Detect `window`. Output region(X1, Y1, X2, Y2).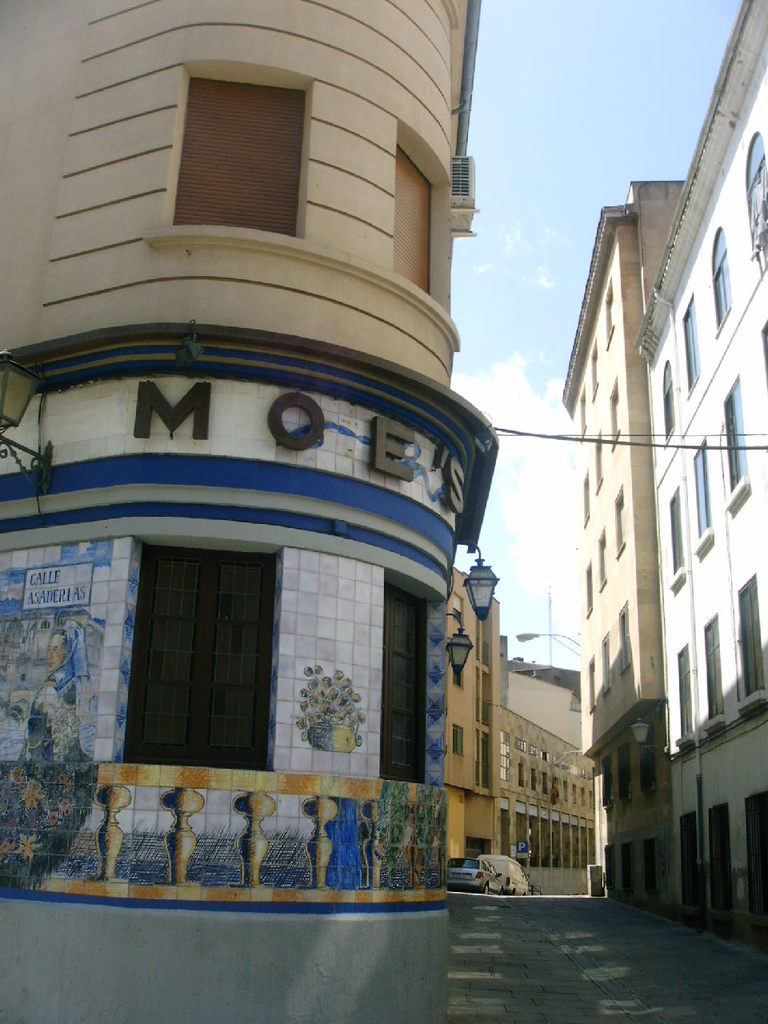
region(707, 229, 734, 334).
